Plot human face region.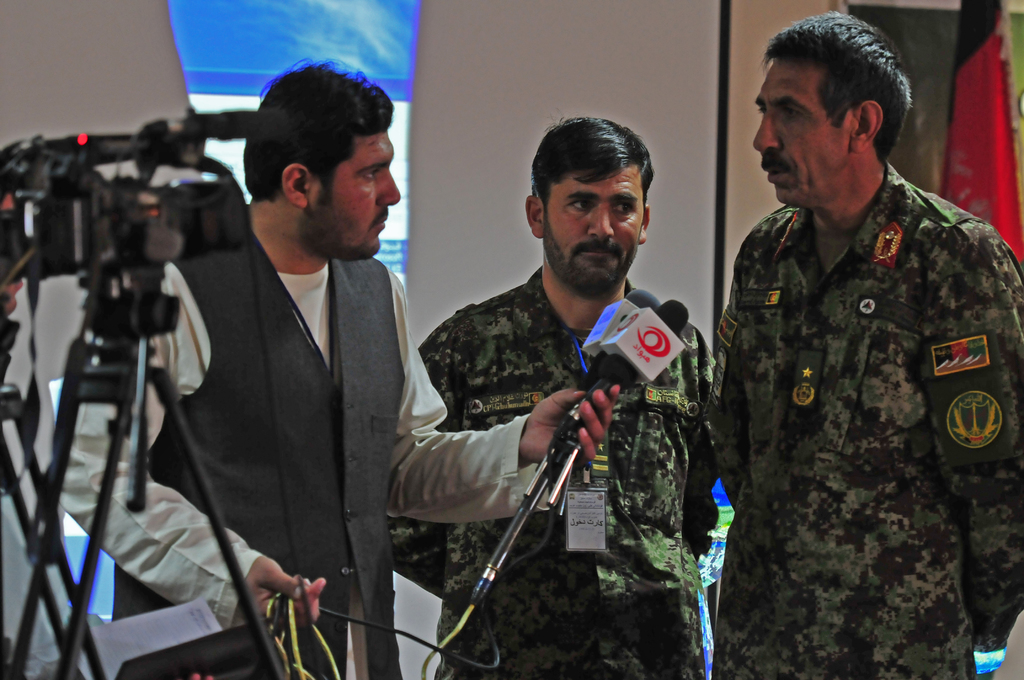
Plotted at bbox=(545, 166, 639, 283).
